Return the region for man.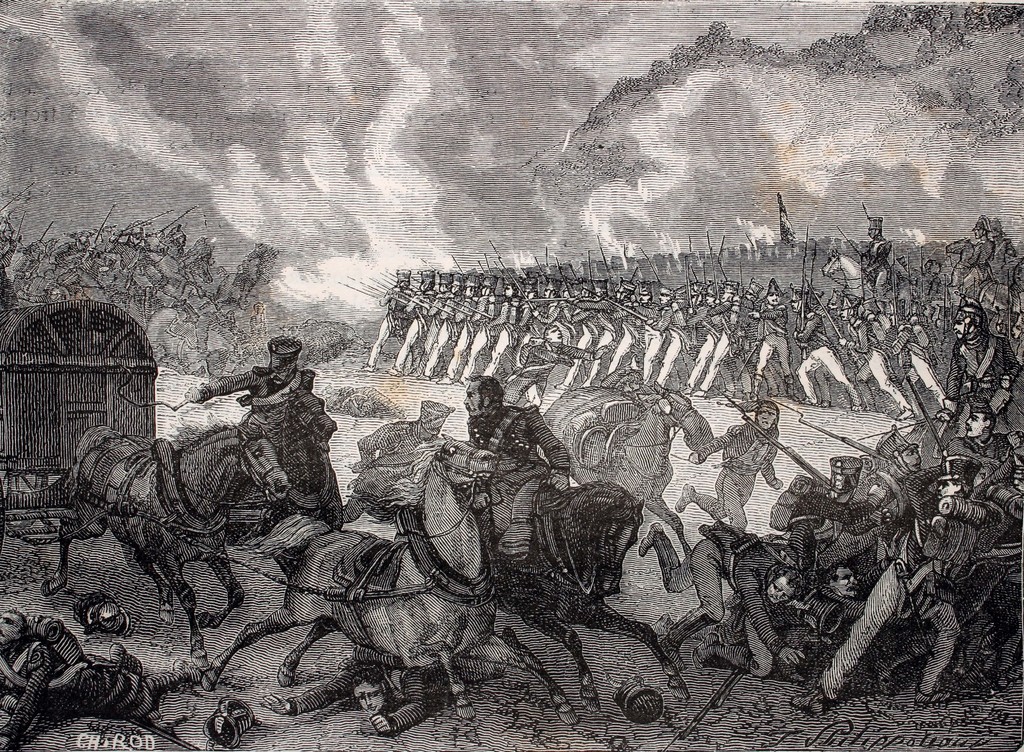
box(183, 338, 307, 431).
